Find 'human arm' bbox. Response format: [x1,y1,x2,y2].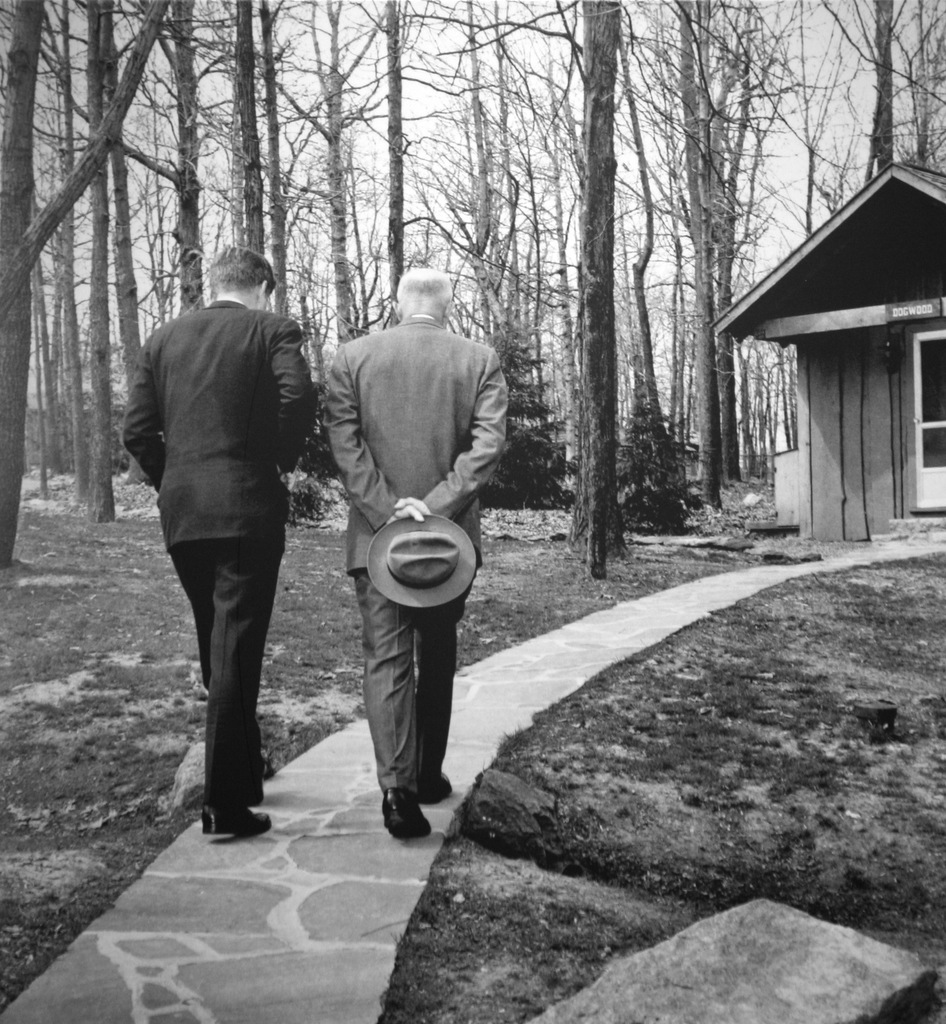
[123,337,168,482].
